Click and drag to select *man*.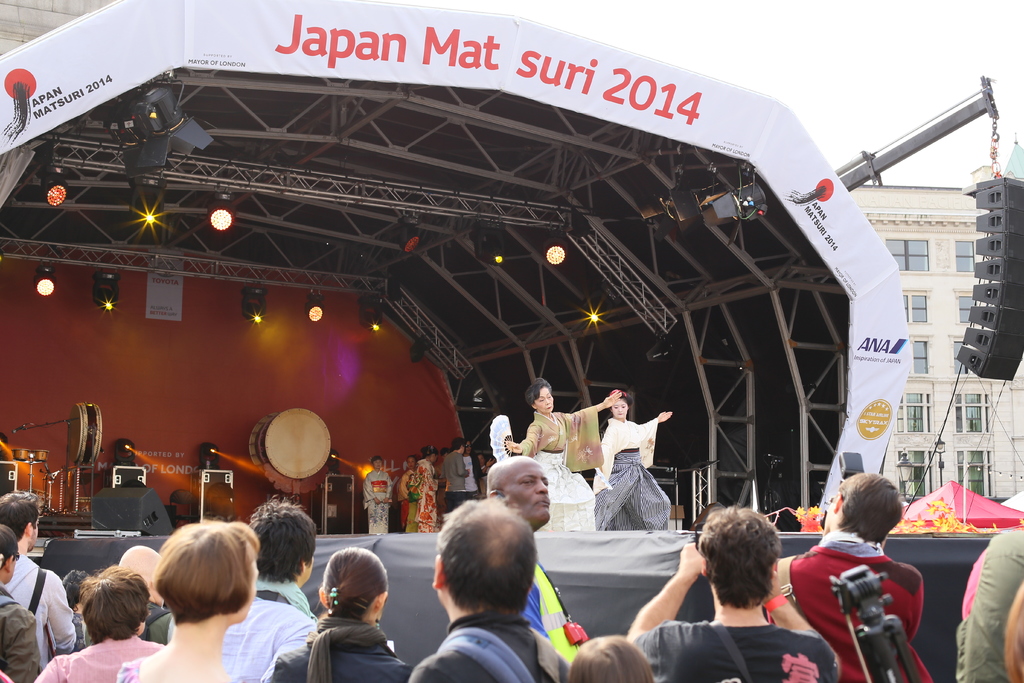
Selection: 628,502,842,682.
